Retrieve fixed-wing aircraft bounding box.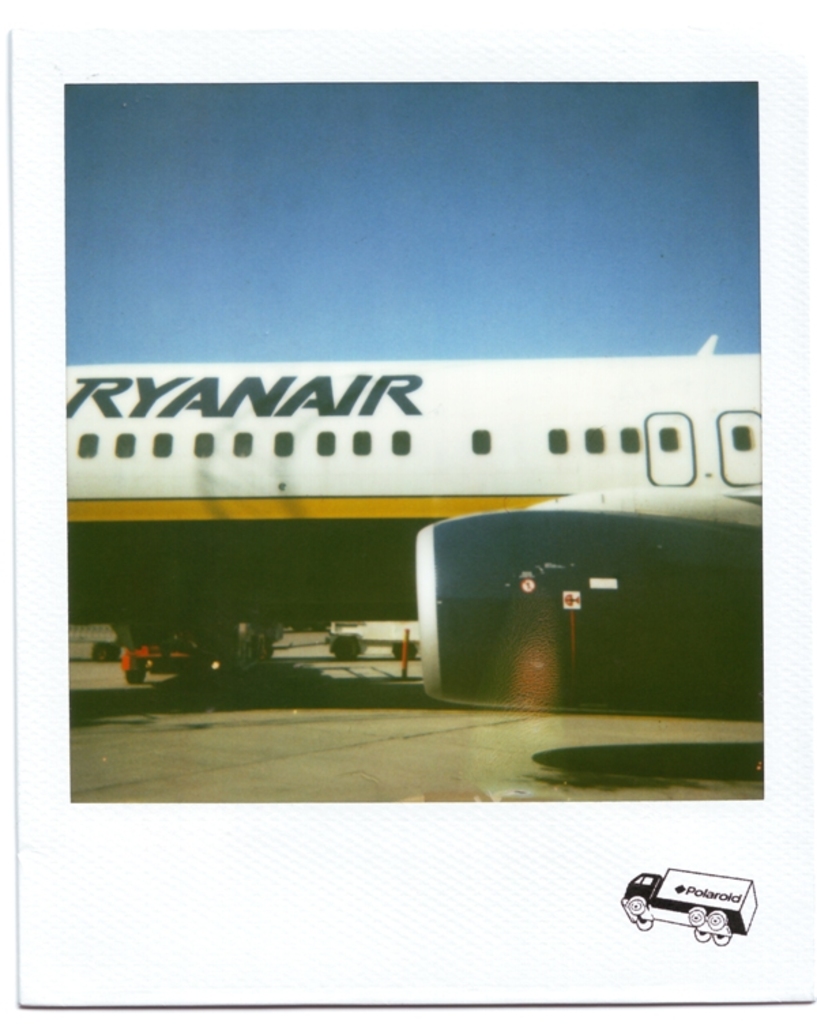
Bounding box: locate(57, 339, 767, 729).
